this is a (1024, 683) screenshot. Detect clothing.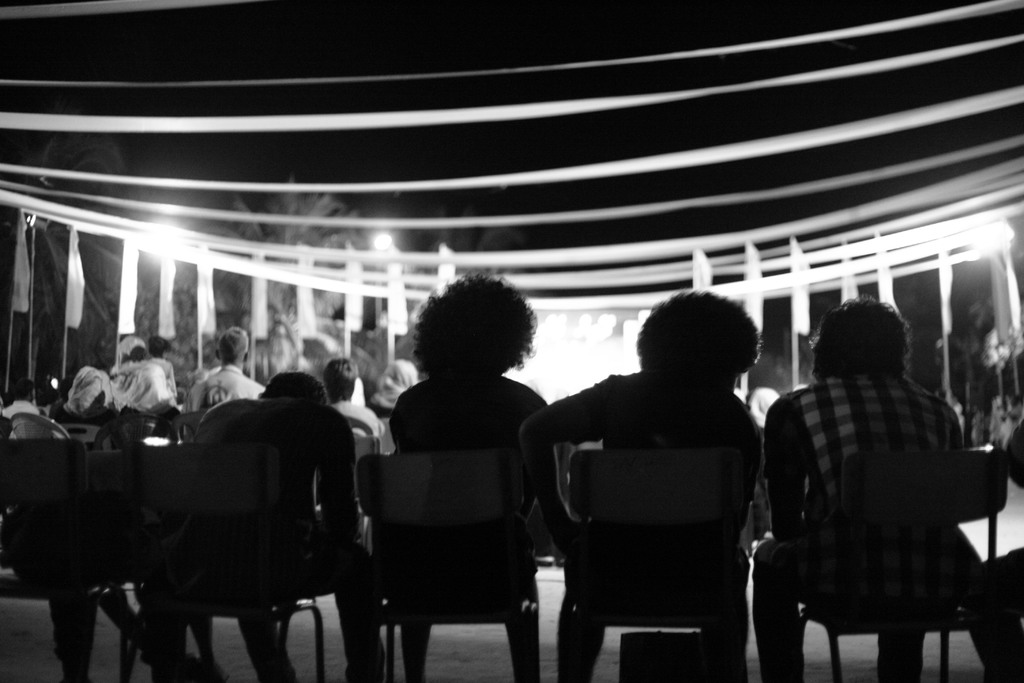
pyautogui.locateOnScreen(379, 373, 555, 682).
